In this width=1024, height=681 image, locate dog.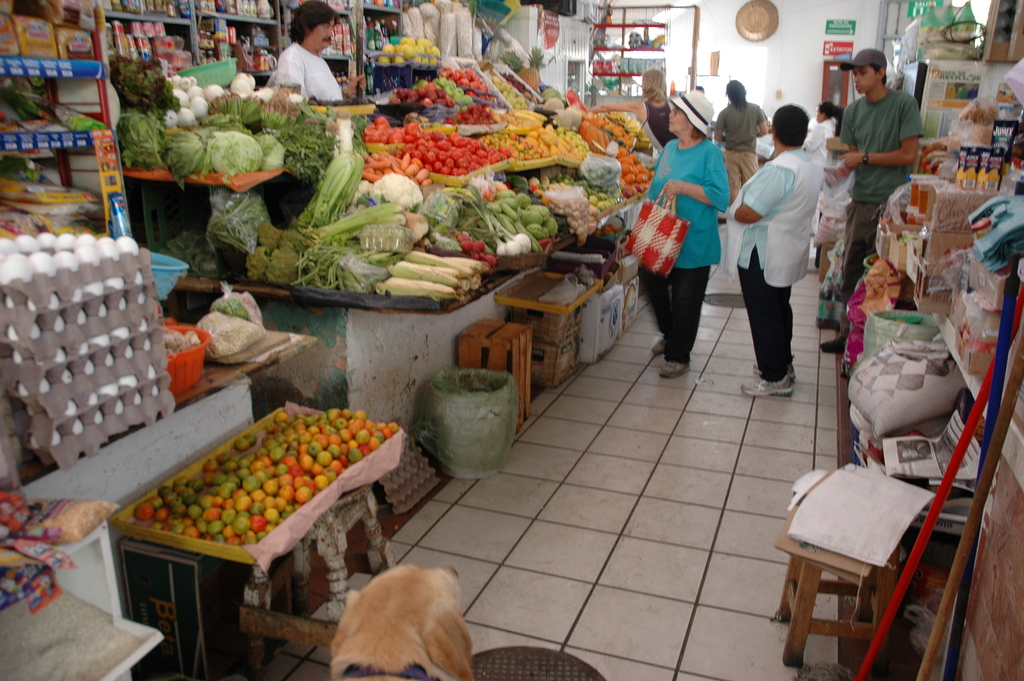
Bounding box: 325,562,477,680.
